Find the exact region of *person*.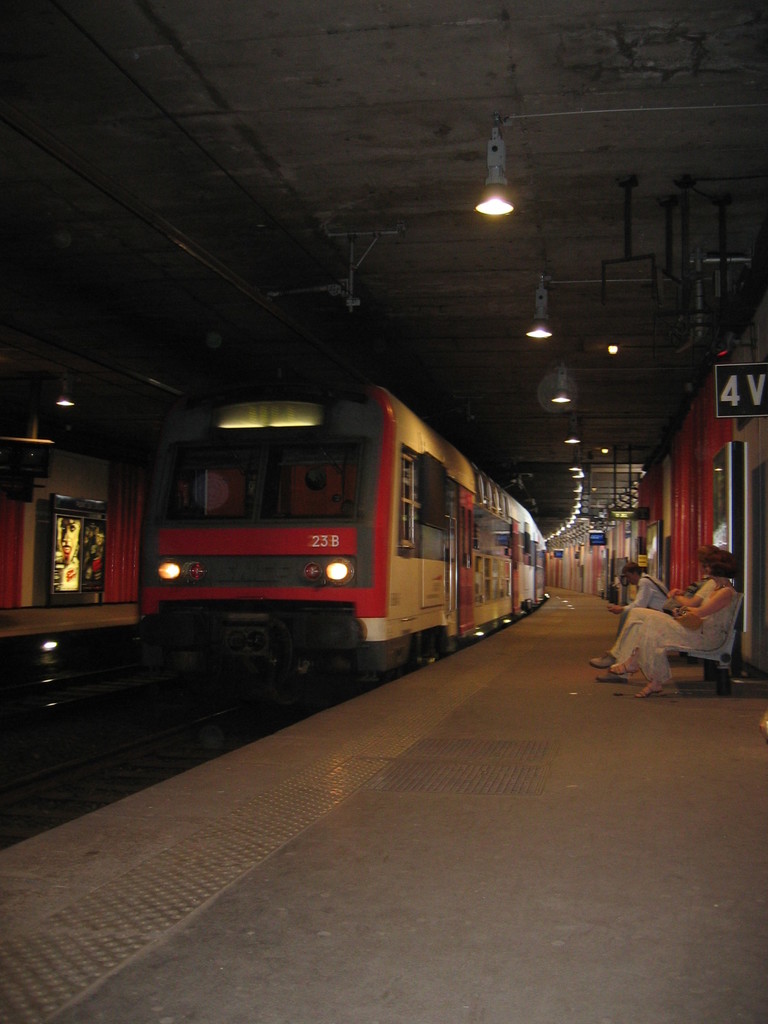
Exact region: <bbox>607, 550, 739, 707</bbox>.
